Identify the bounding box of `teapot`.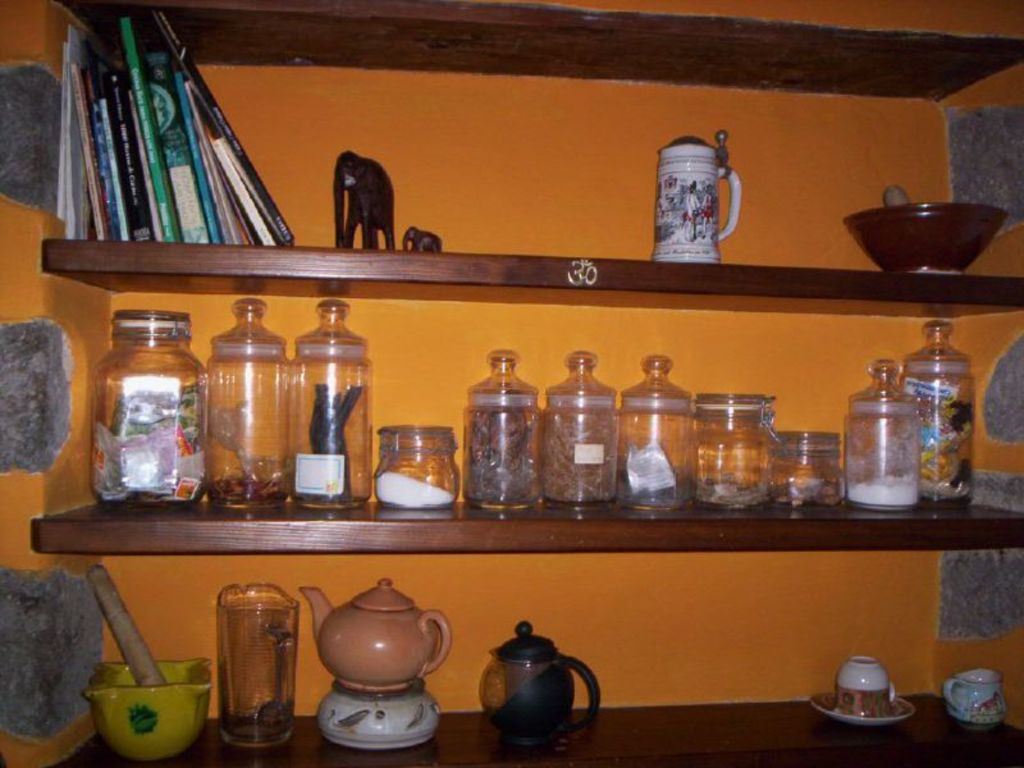
[left=296, top=581, right=457, bottom=749].
